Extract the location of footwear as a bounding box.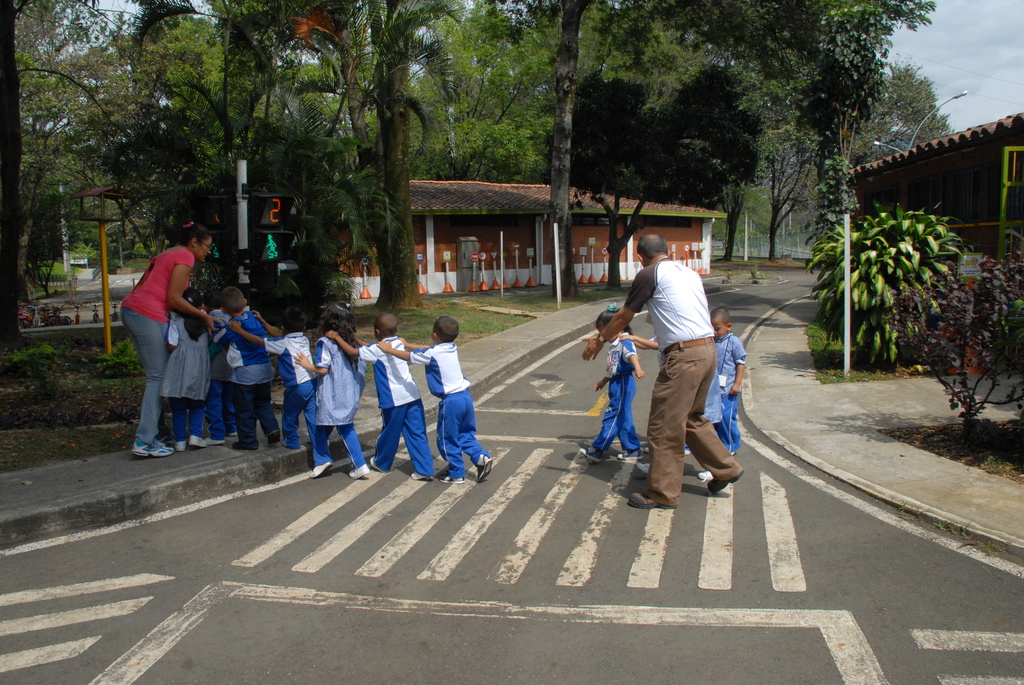
bbox=(627, 489, 675, 512).
